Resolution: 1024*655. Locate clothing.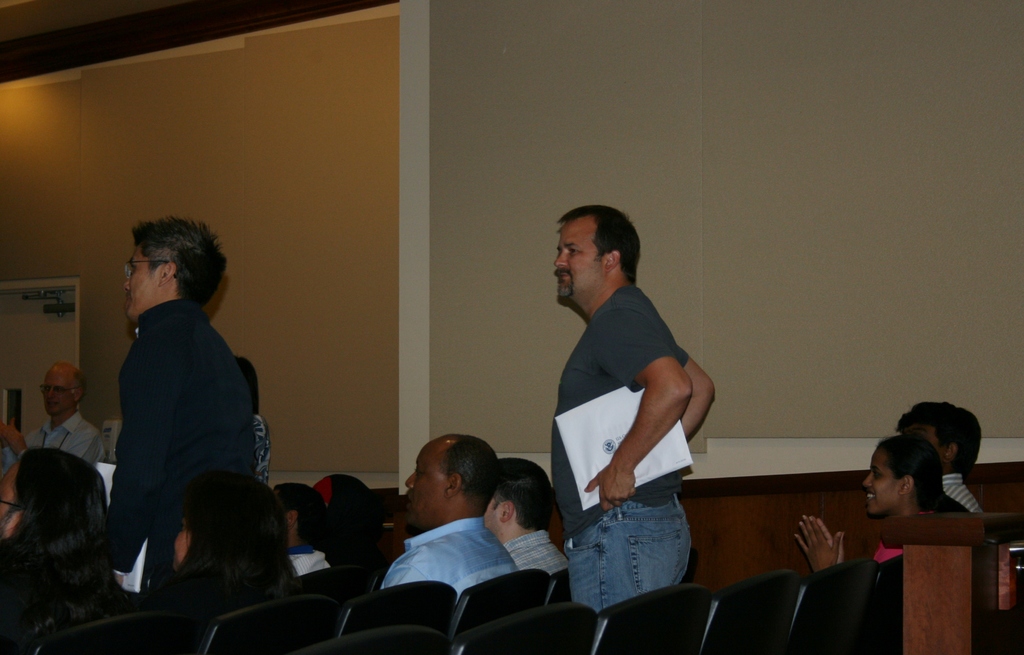
detection(105, 296, 259, 607).
